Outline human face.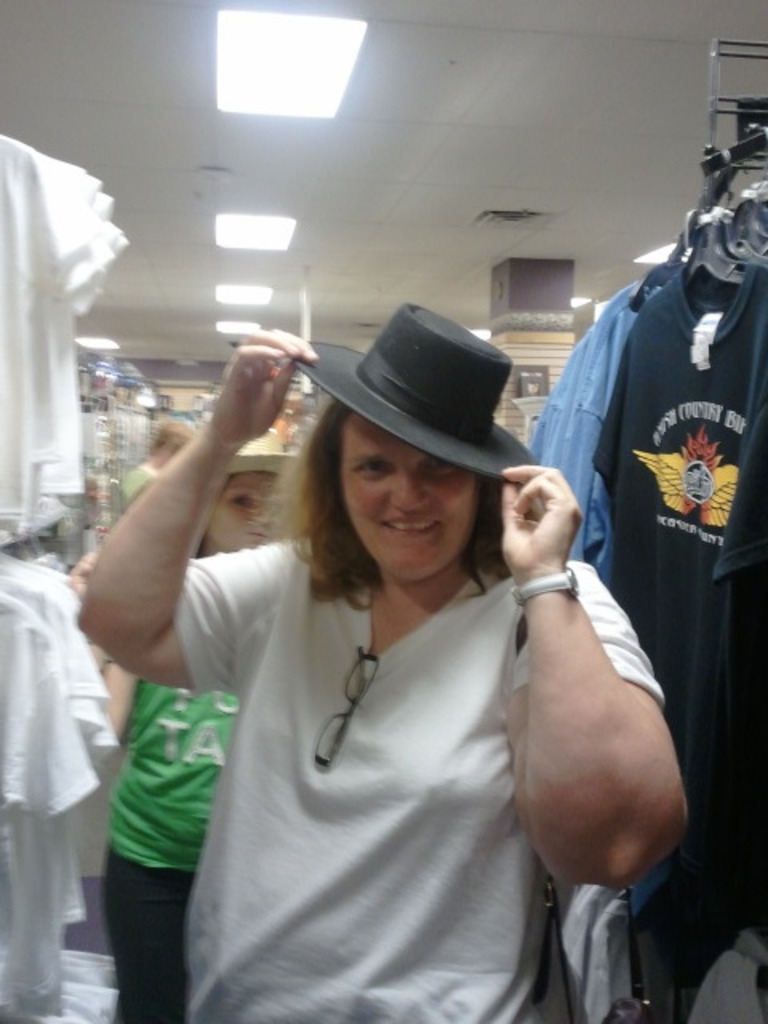
Outline: select_region(205, 477, 286, 555).
